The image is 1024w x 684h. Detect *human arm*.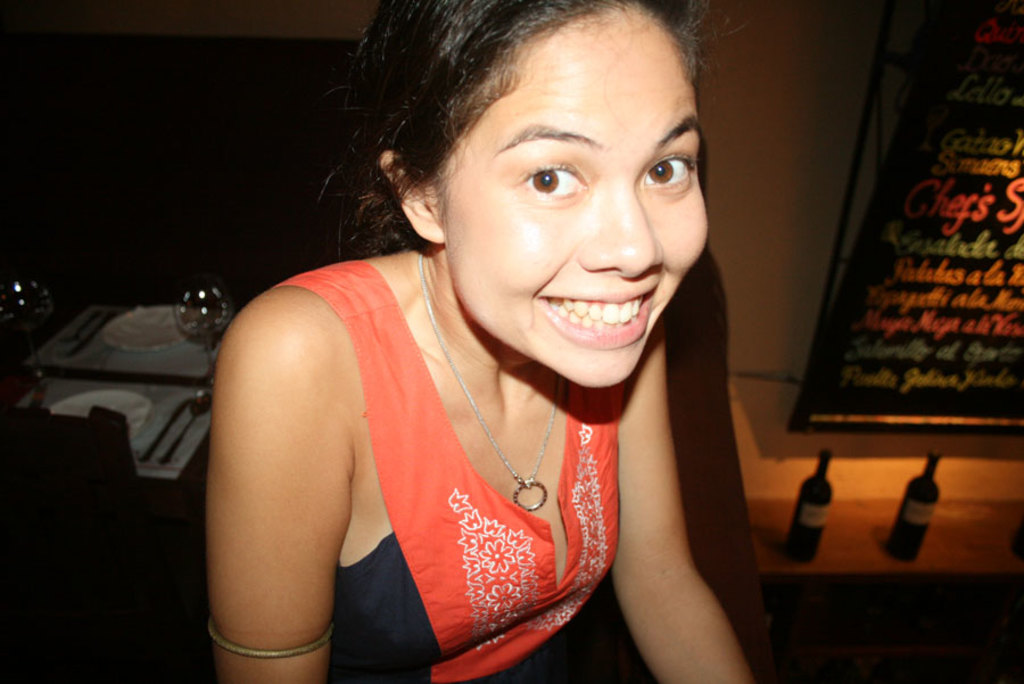
Detection: [left=196, top=236, right=379, bottom=675].
